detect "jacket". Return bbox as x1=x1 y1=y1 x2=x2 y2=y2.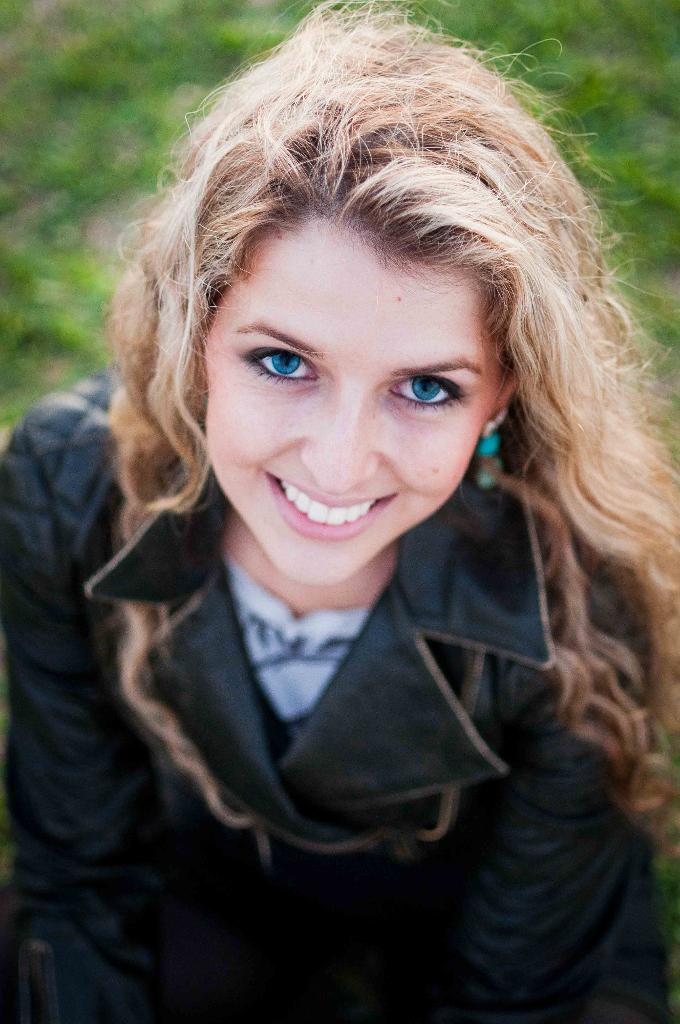
x1=0 y1=368 x2=679 y2=1023.
